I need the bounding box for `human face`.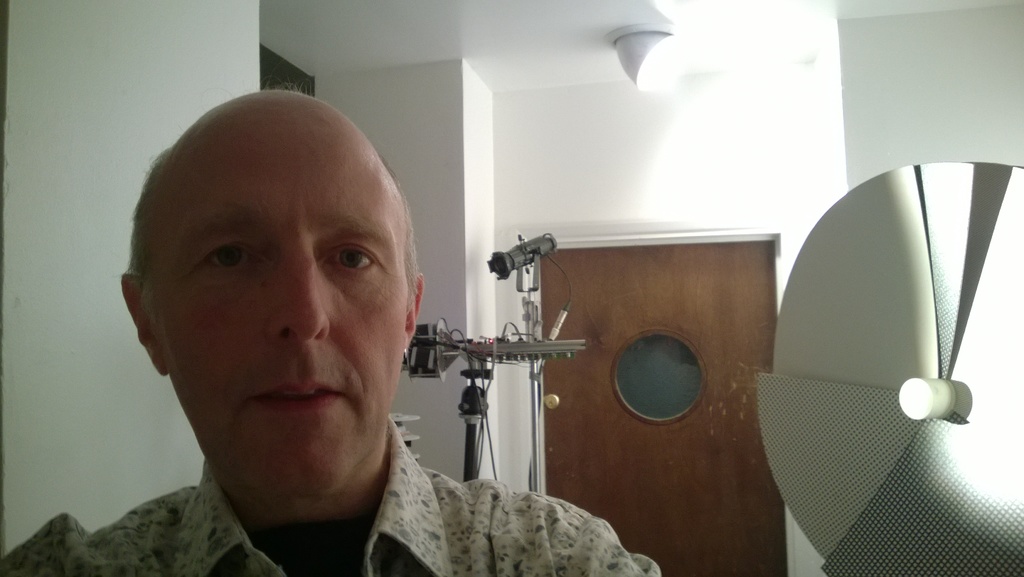
Here it is: bbox(148, 138, 406, 492).
